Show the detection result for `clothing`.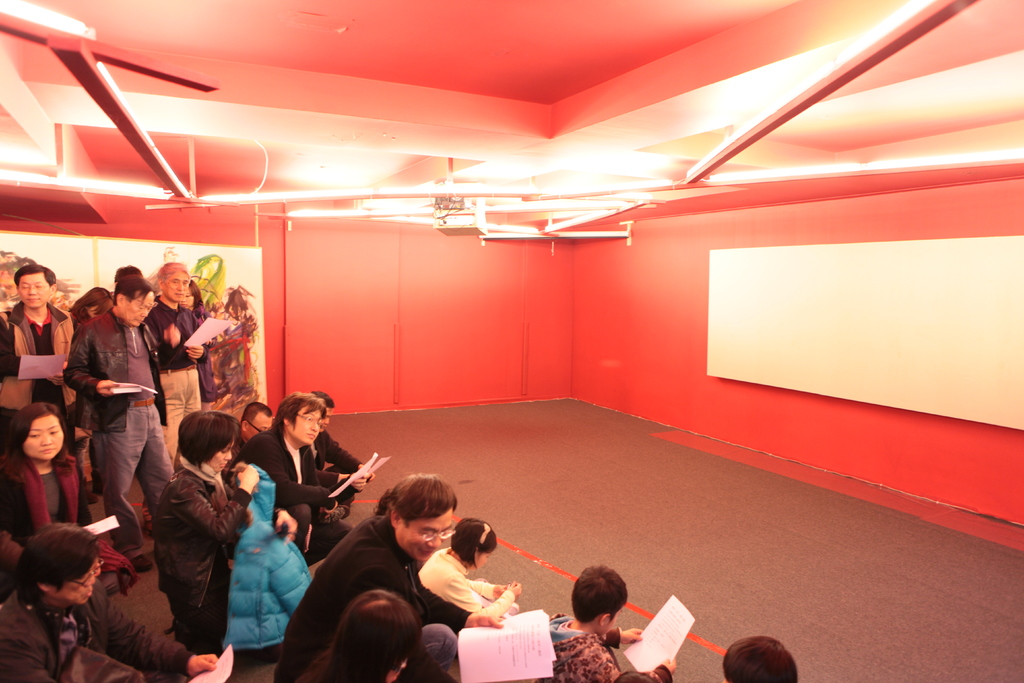
[left=145, top=303, right=211, bottom=463].
